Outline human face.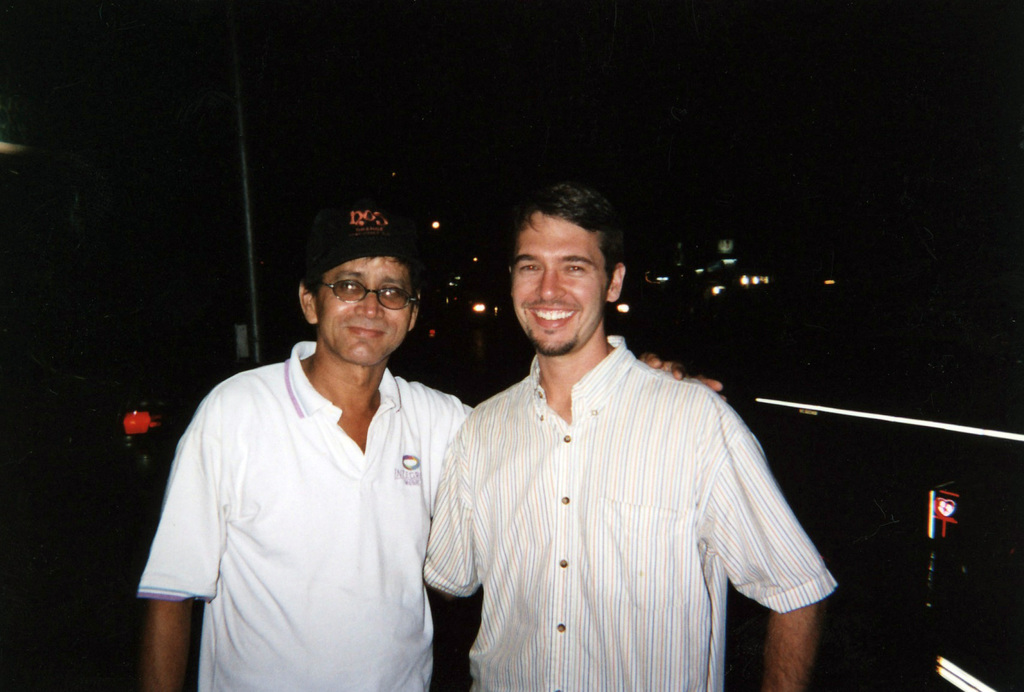
Outline: detection(307, 258, 413, 364).
